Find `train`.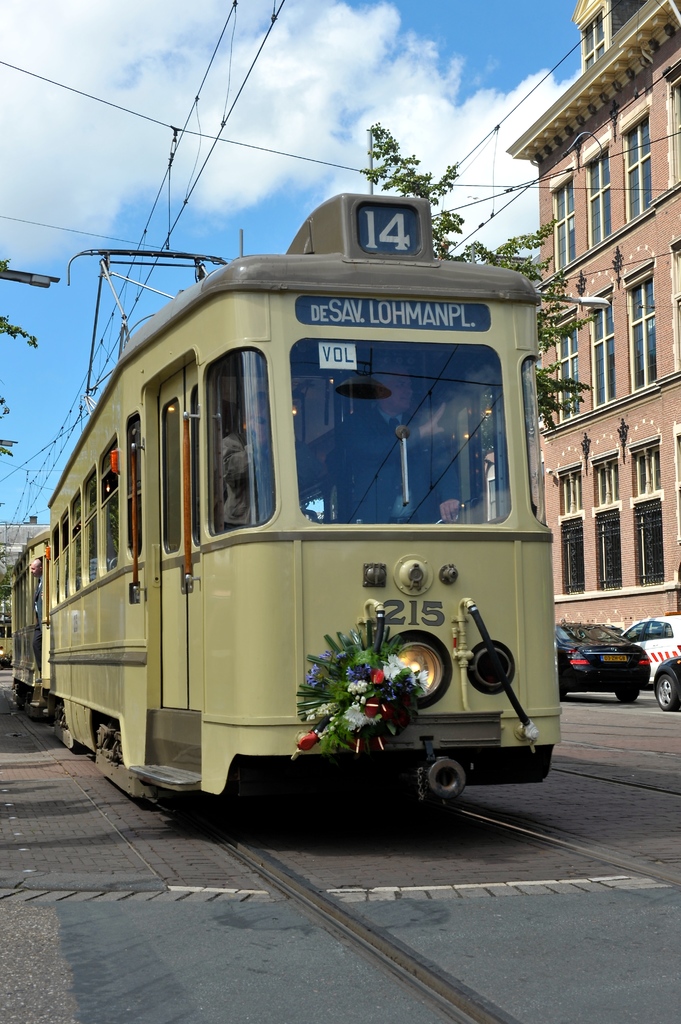
x1=10, y1=189, x2=568, y2=798.
